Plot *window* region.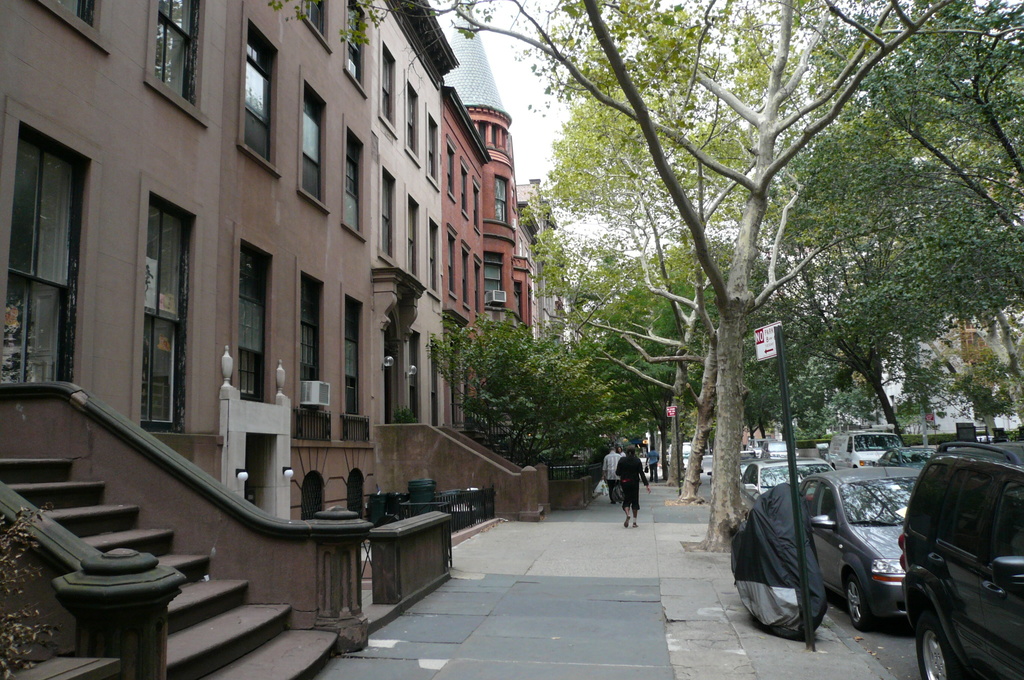
Plotted at {"left": 445, "top": 136, "right": 456, "bottom": 195}.
